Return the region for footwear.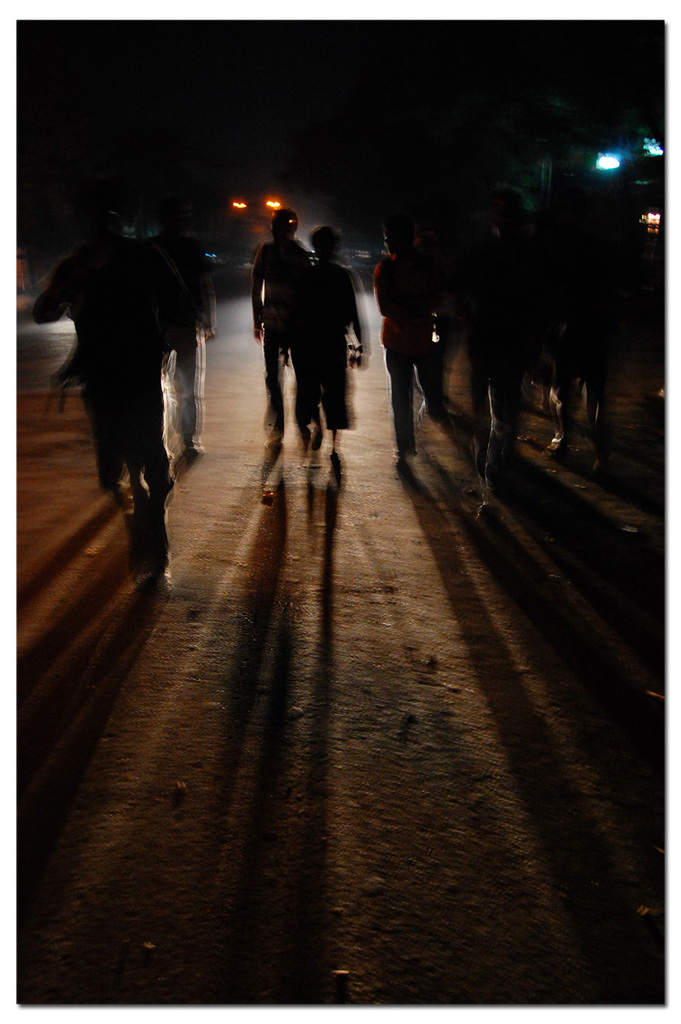
[left=548, top=430, right=571, bottom=453].
